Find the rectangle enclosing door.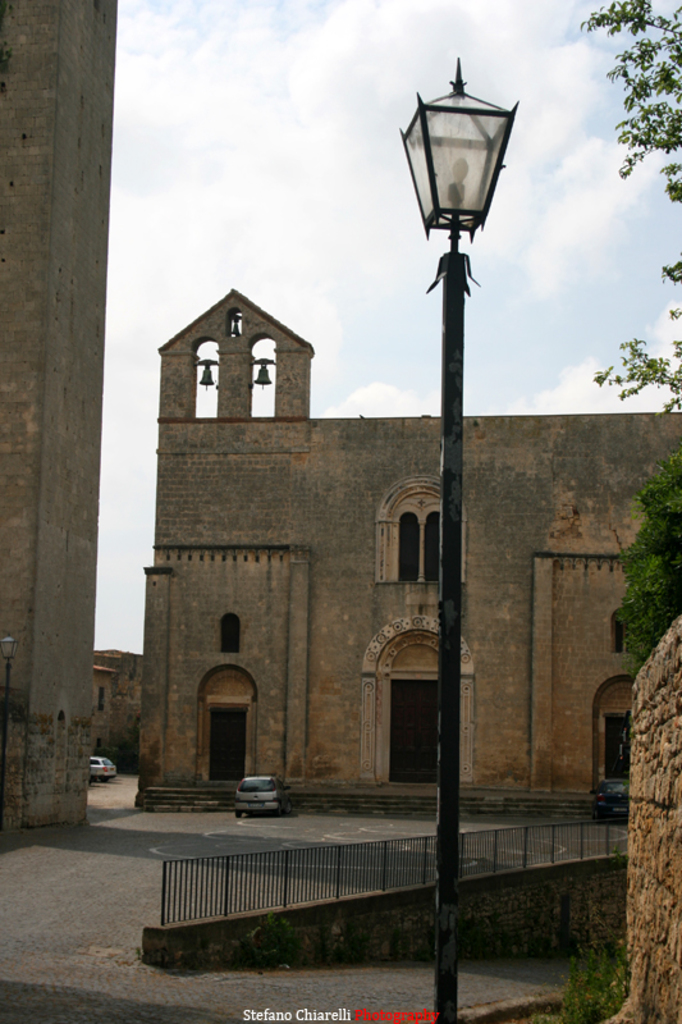
<bbox>371, 678, 457, 794</bbox>.
